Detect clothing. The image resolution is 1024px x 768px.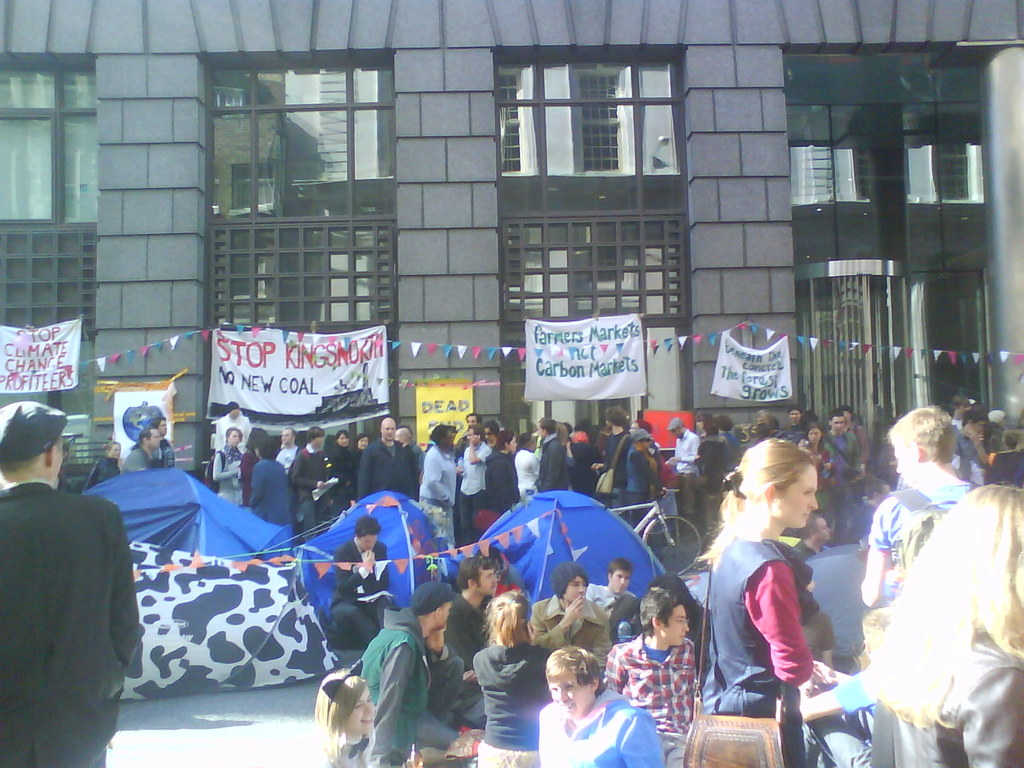
(x1=987, y1=445, x2=1023, y2=488).
